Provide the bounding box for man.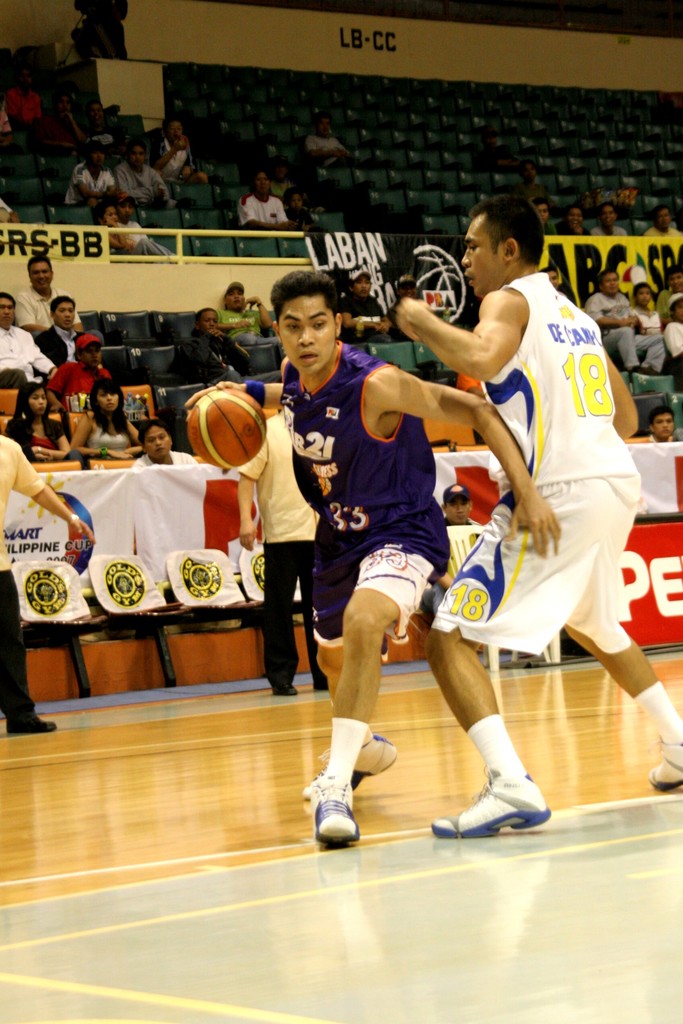
(left=42, top=326, right=115, bottom=415).
